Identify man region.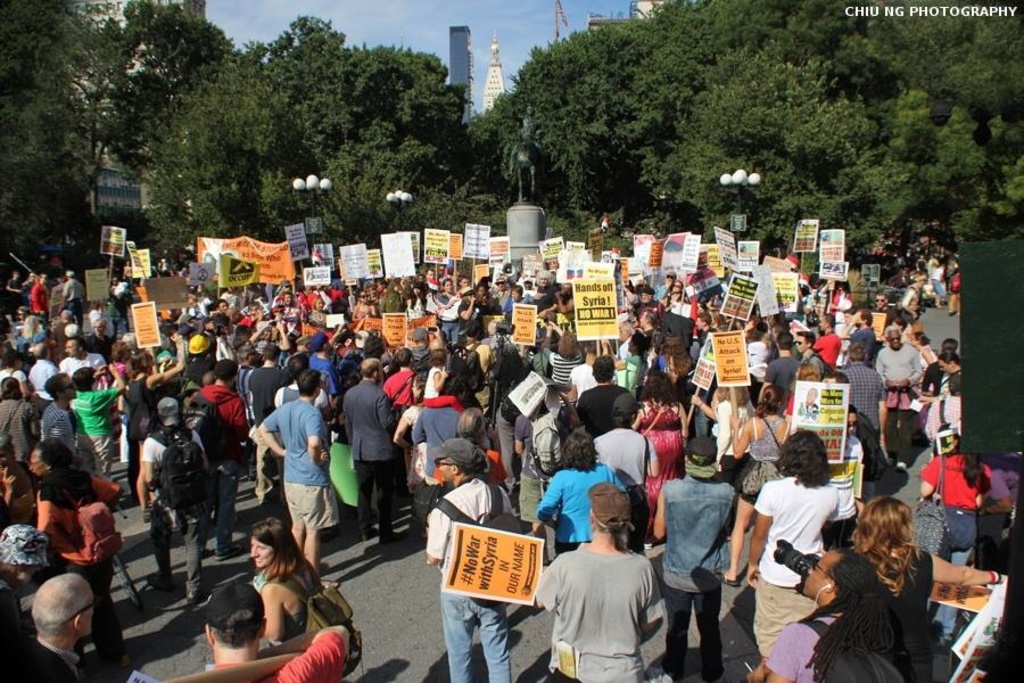
Region: (x1=51, y1=332, x2=110, y2=384).
